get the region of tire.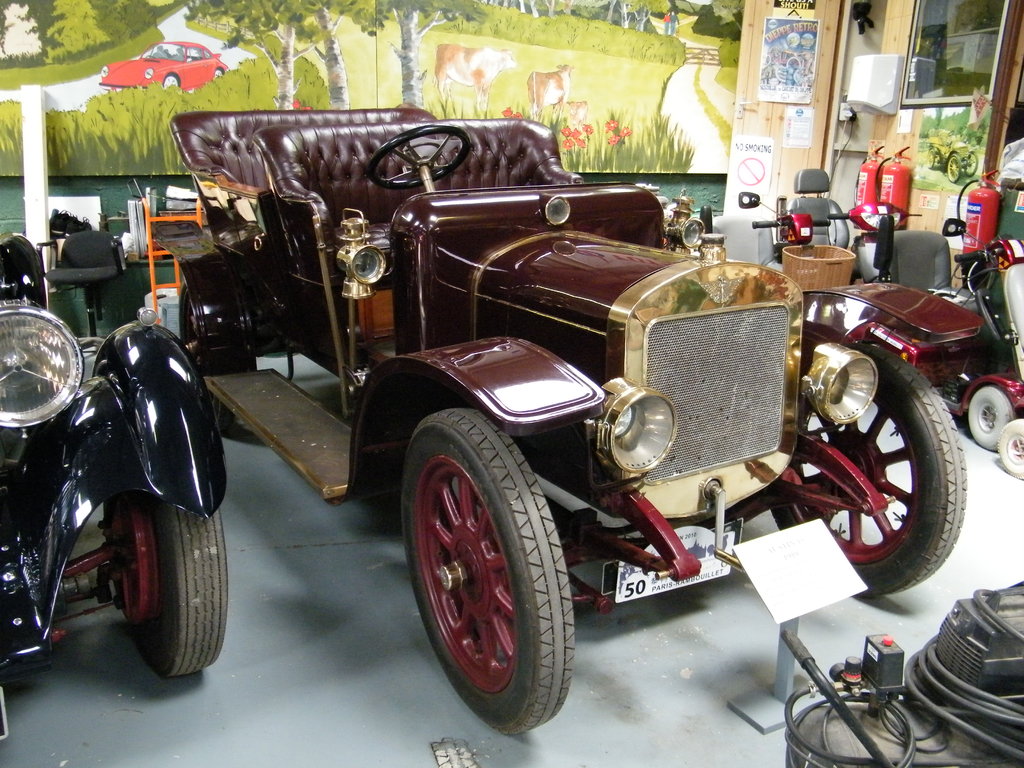
[407,404,571,737].
